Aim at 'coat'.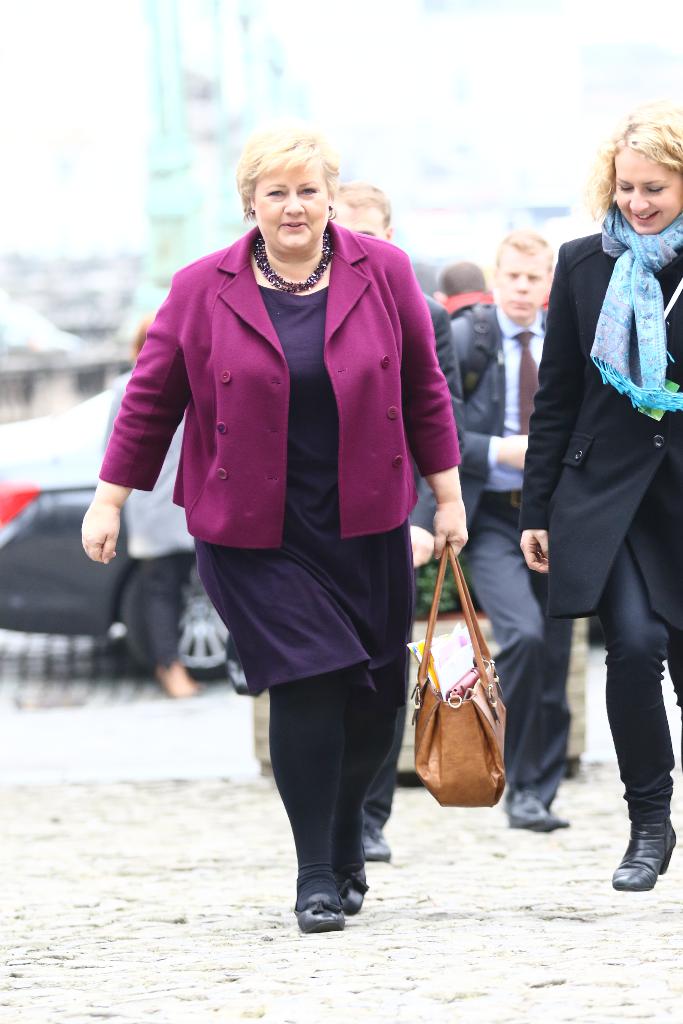
Aimed at <region>439, 286, 553, 556</region>.
